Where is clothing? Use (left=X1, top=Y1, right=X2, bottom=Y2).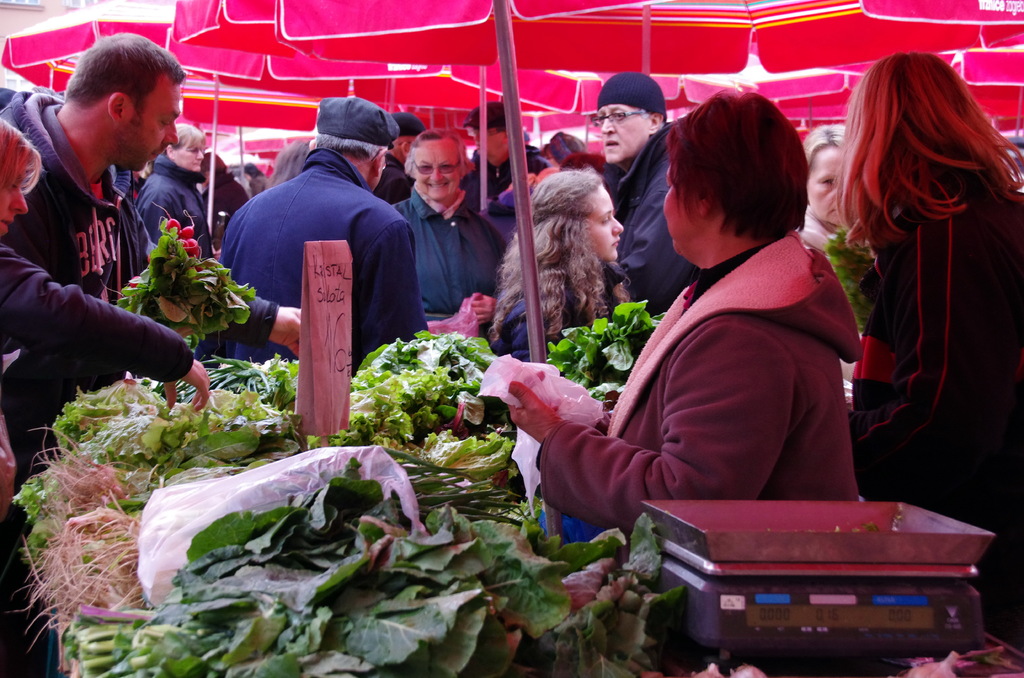
(left=489, top=270, right=608, bottom=371).
